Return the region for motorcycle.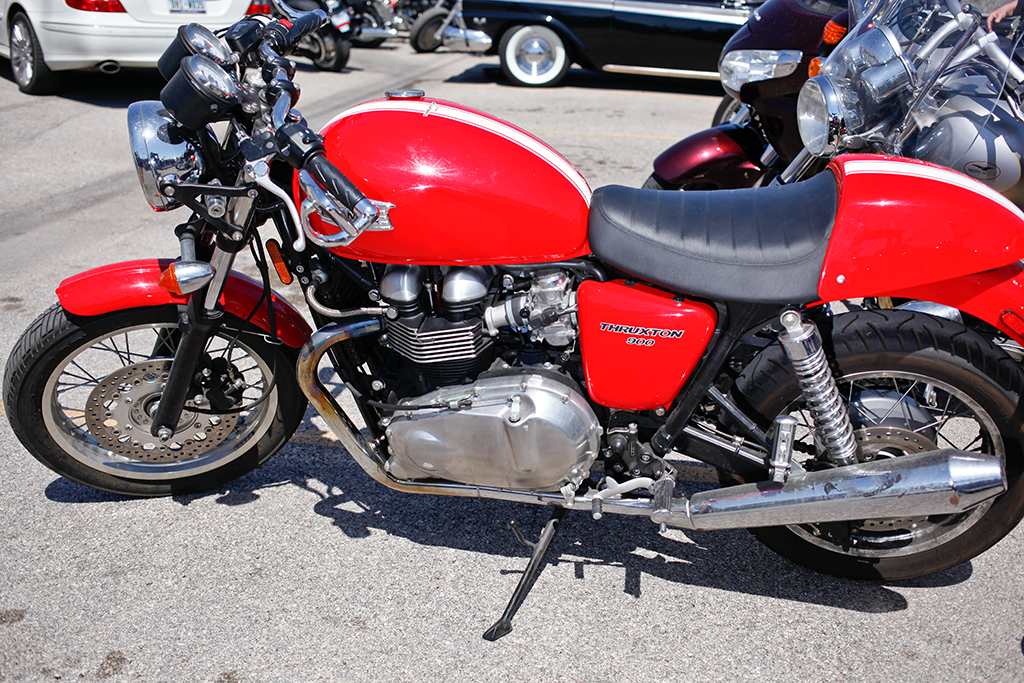
84:21:1015:648.
